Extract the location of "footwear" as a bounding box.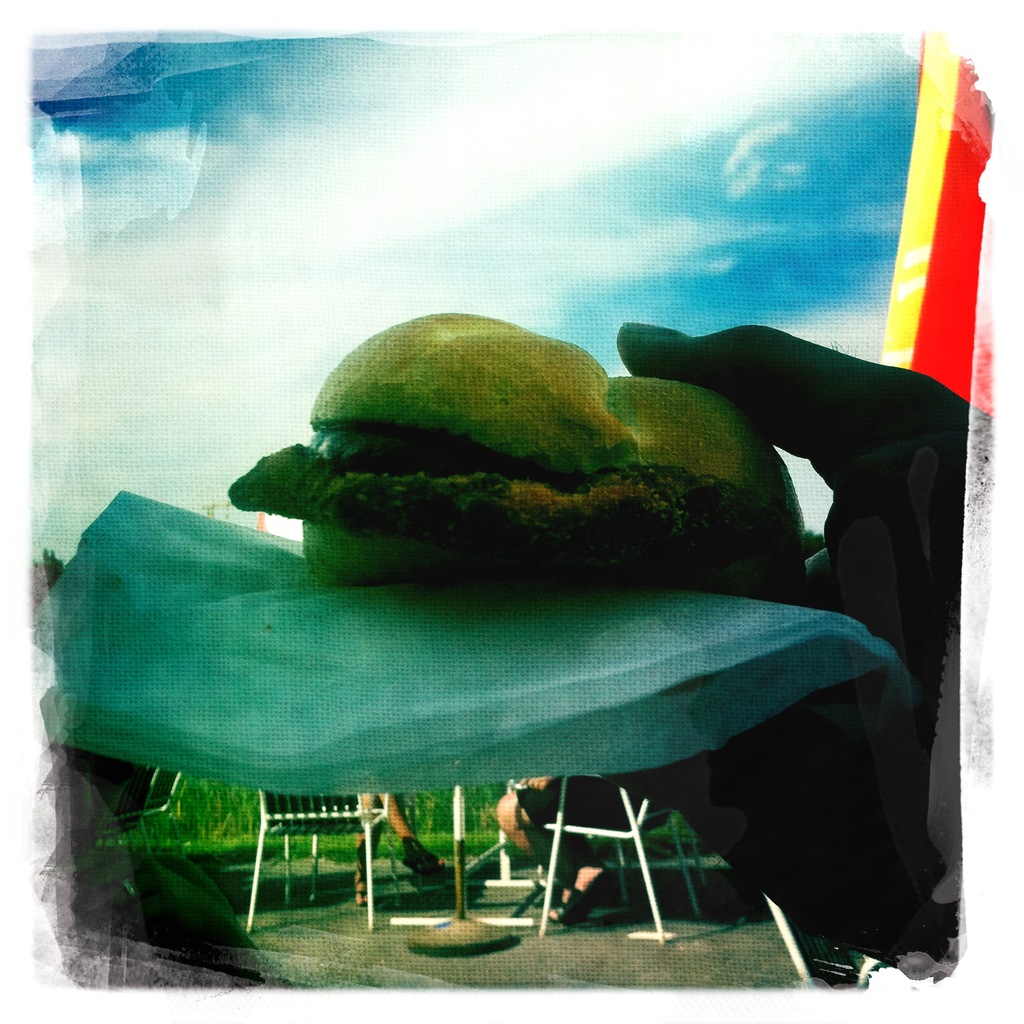
x1=556 y1=863 x2=607 y2=928.
